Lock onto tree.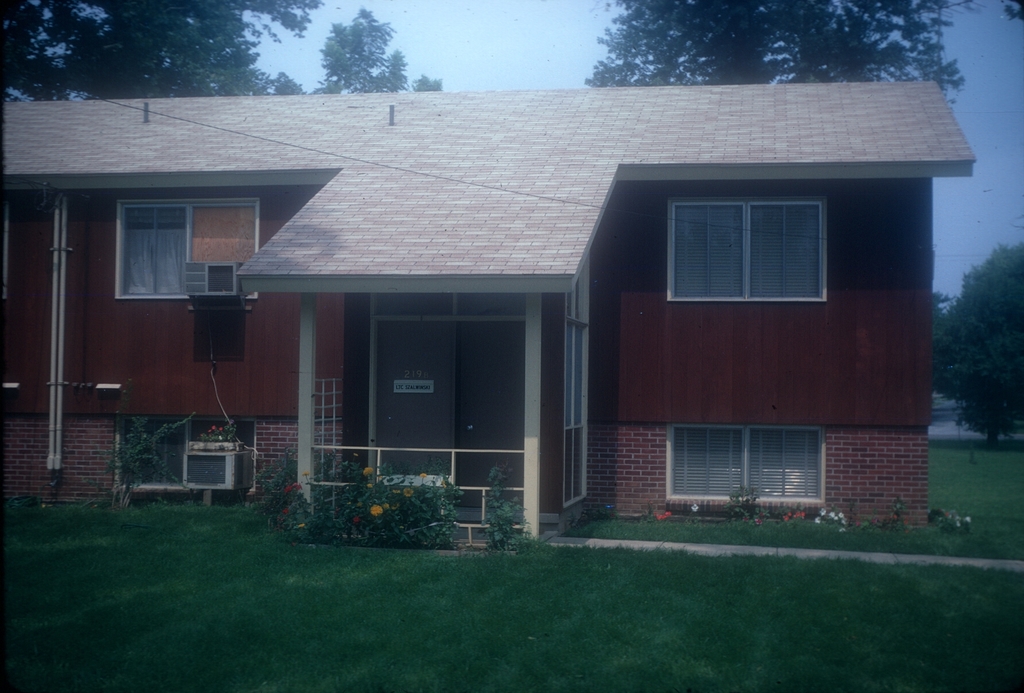
Locked: x1=317 y1=7 x2=407 y2=99.
